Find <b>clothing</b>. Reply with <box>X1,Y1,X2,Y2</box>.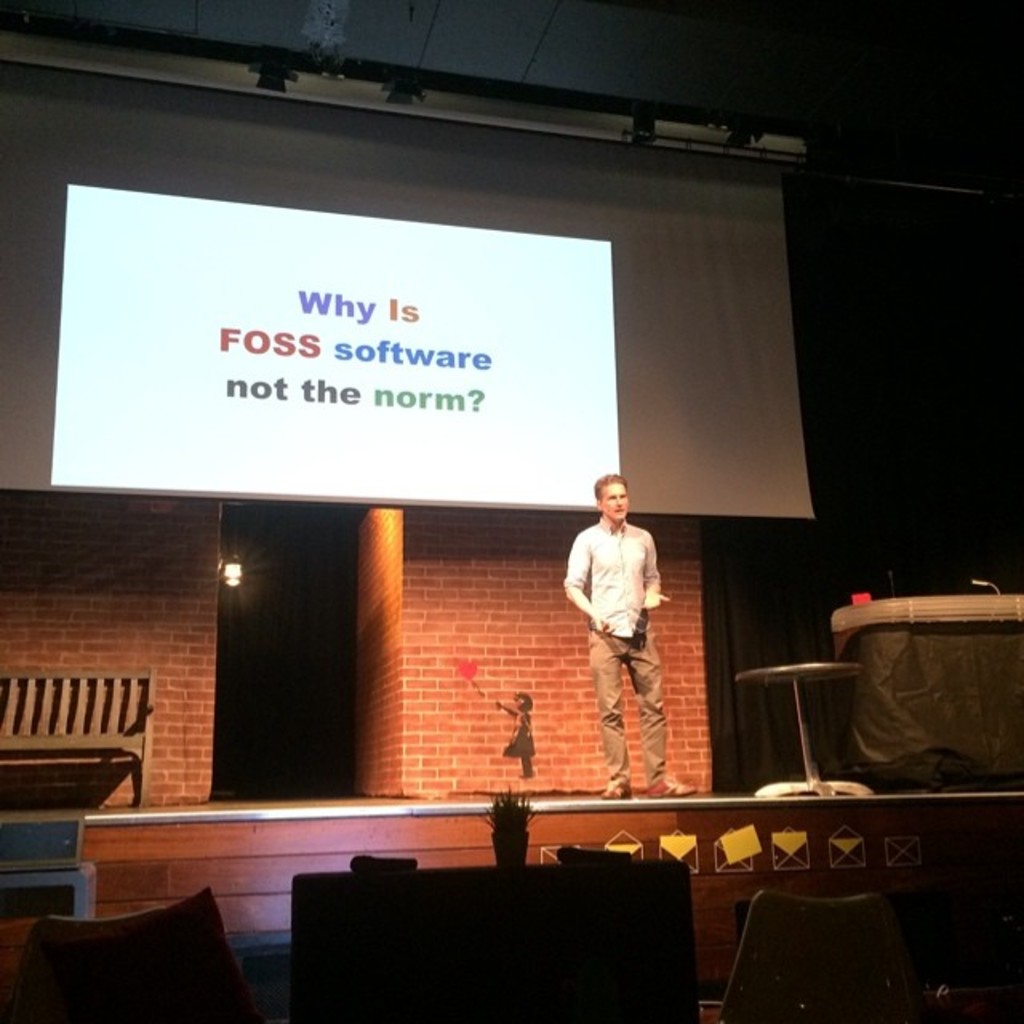
<box>554,520,672,787</box>.
